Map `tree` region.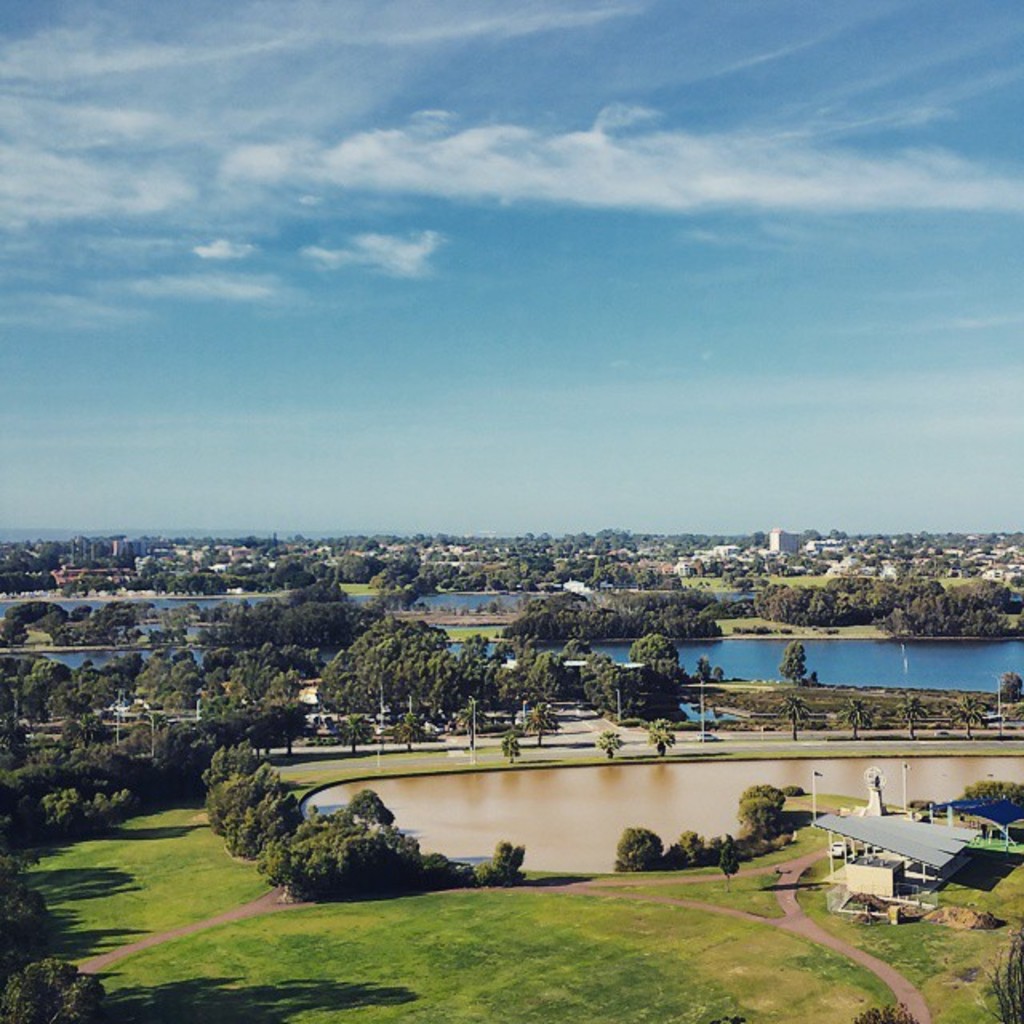
Mapped to Rect(205, 741, 259, 795).
